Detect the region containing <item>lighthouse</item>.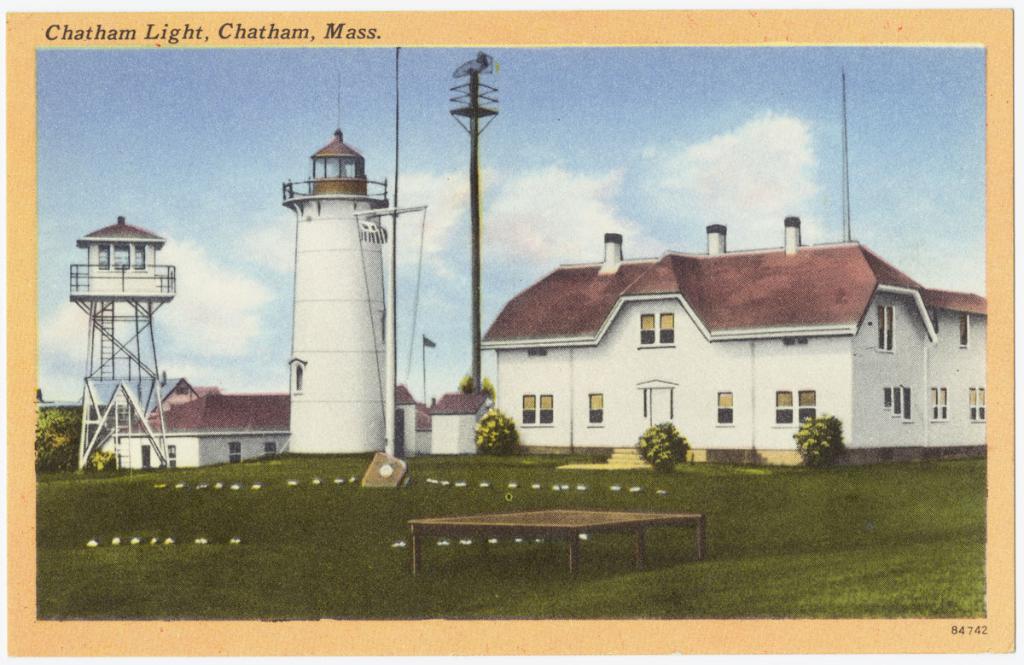
[241, 105, 417, 484].
